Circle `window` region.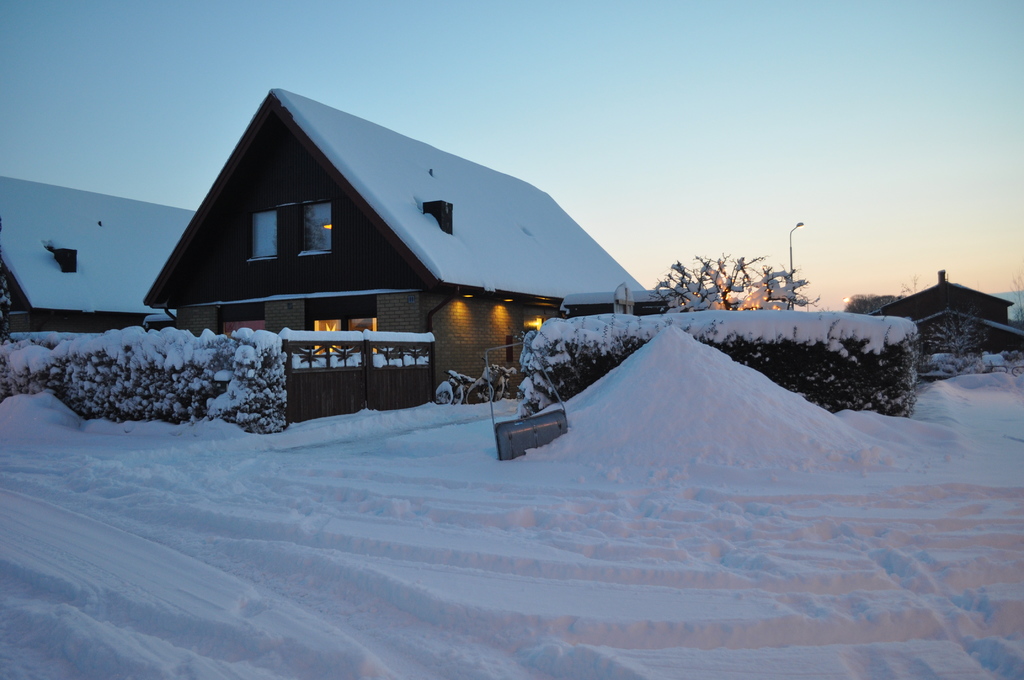
Region: [295,199,333,255].
